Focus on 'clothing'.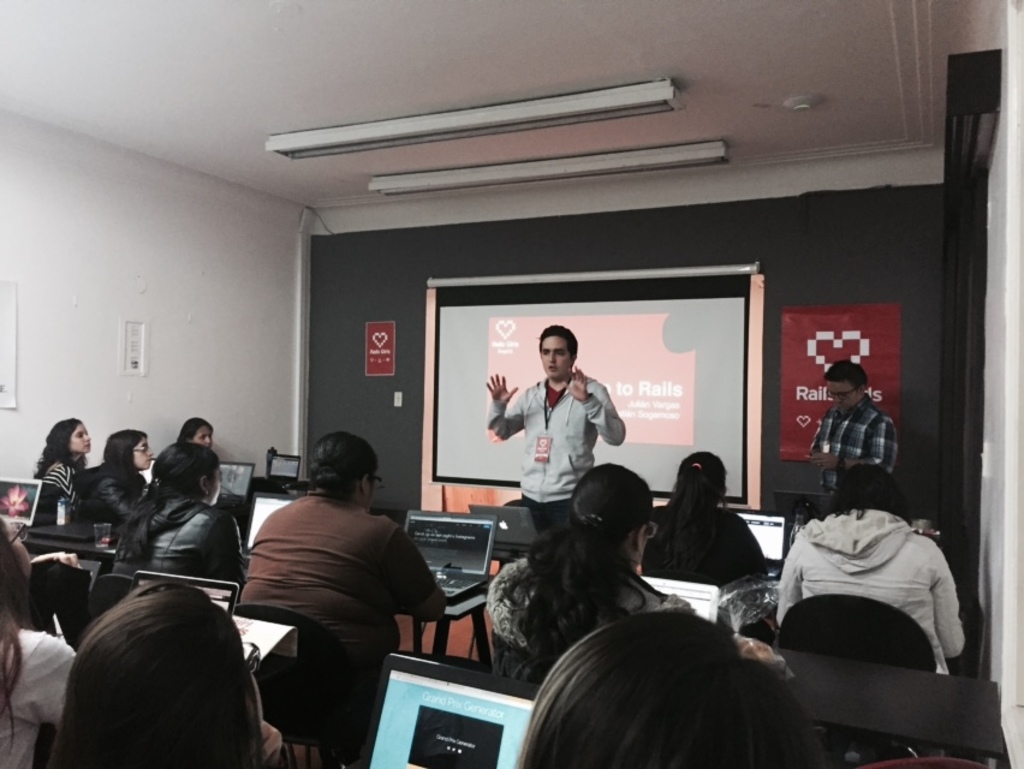
Focused at box(488, 549, 699, 696).
